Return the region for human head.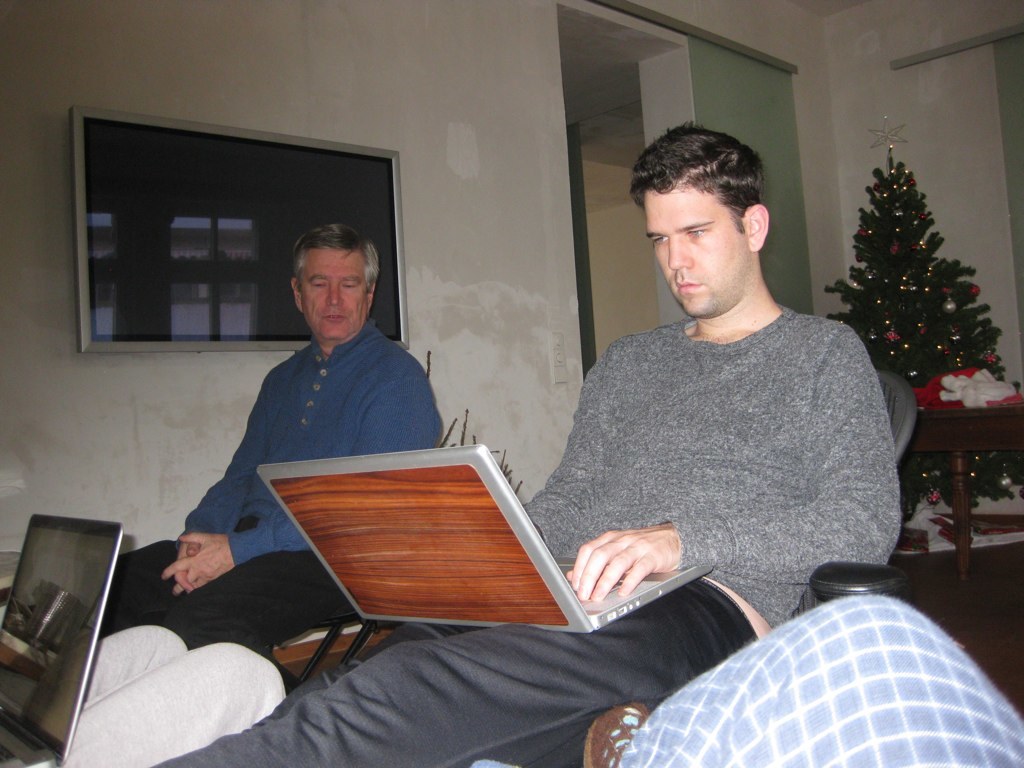
box=[288, 226, 381, 340].
